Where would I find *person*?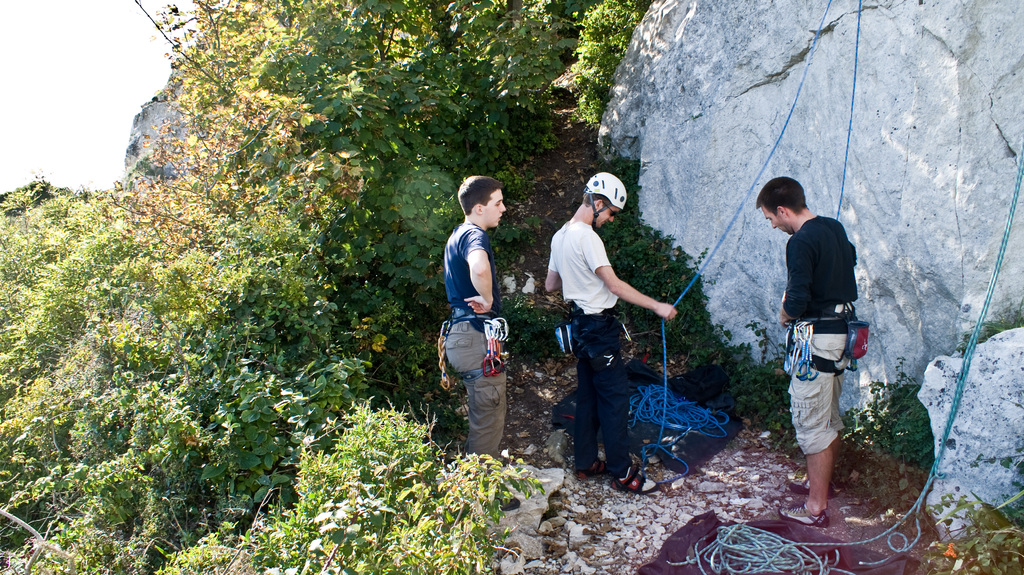
At l=765, t=171, r=865, b=533.
